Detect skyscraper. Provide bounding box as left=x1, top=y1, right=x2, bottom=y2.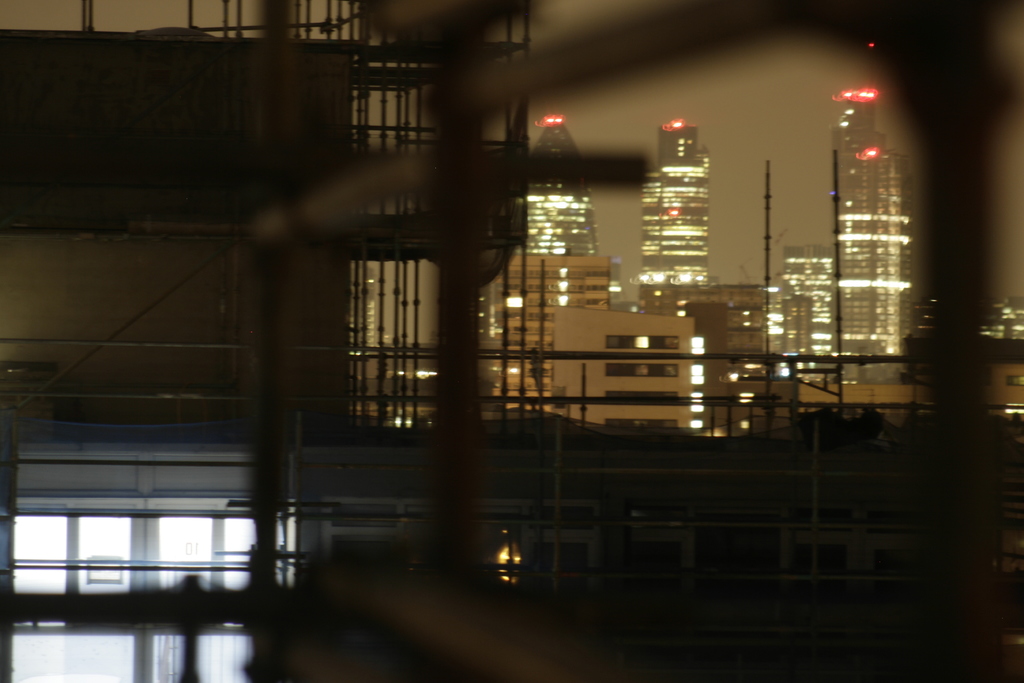
left=643, top=282, right=776, bottom=426.
